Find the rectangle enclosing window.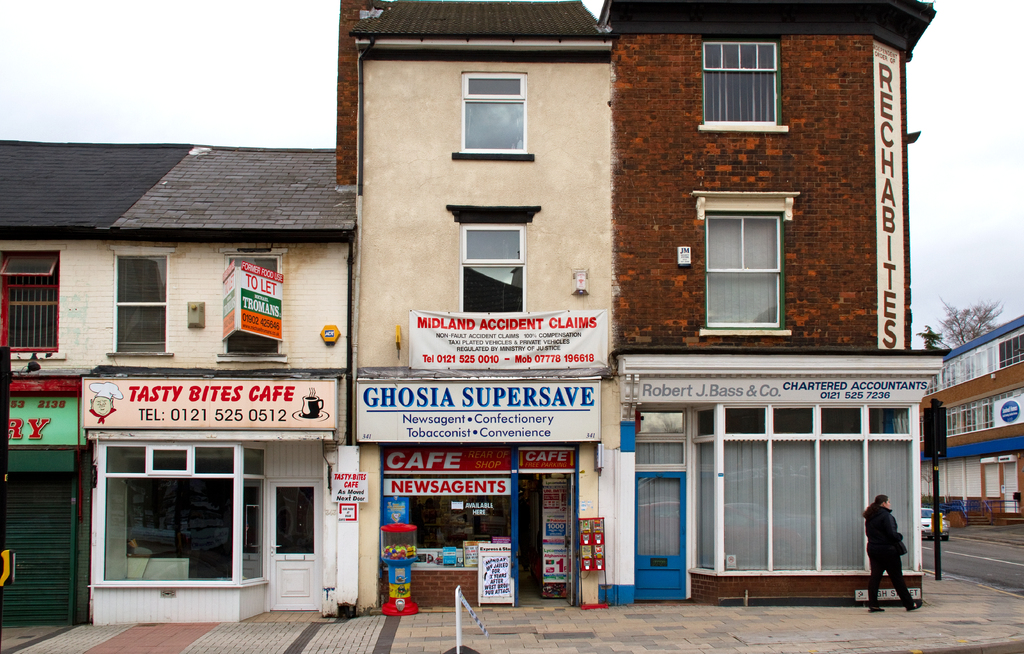
left=452, top=72, right=525, bottom=148.
